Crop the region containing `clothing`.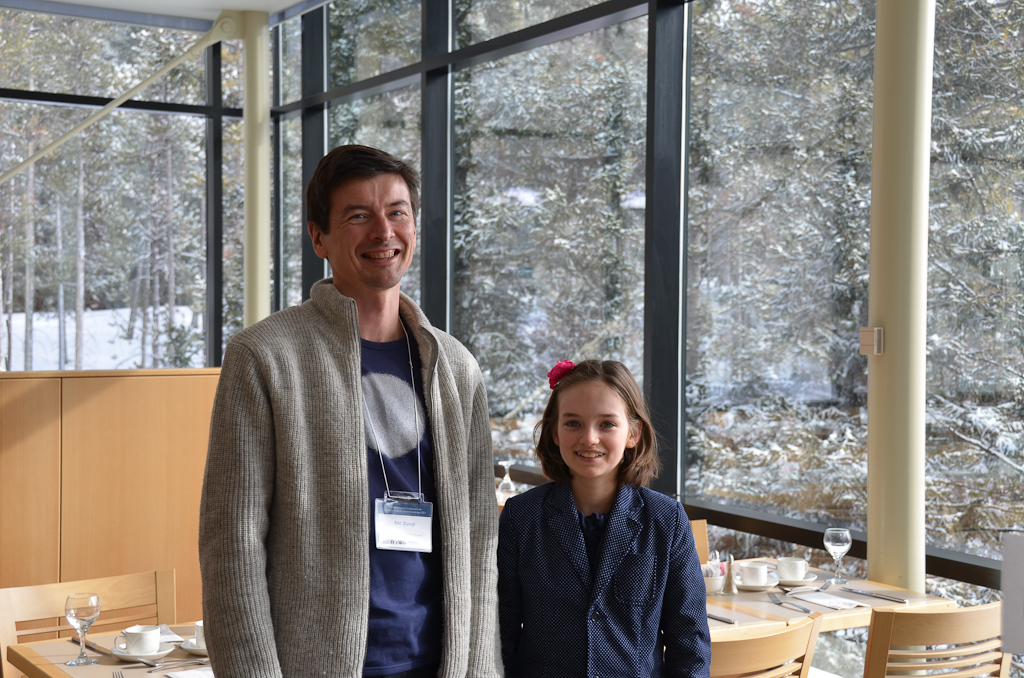
Crop region: box(499, 480, 710, 677).
